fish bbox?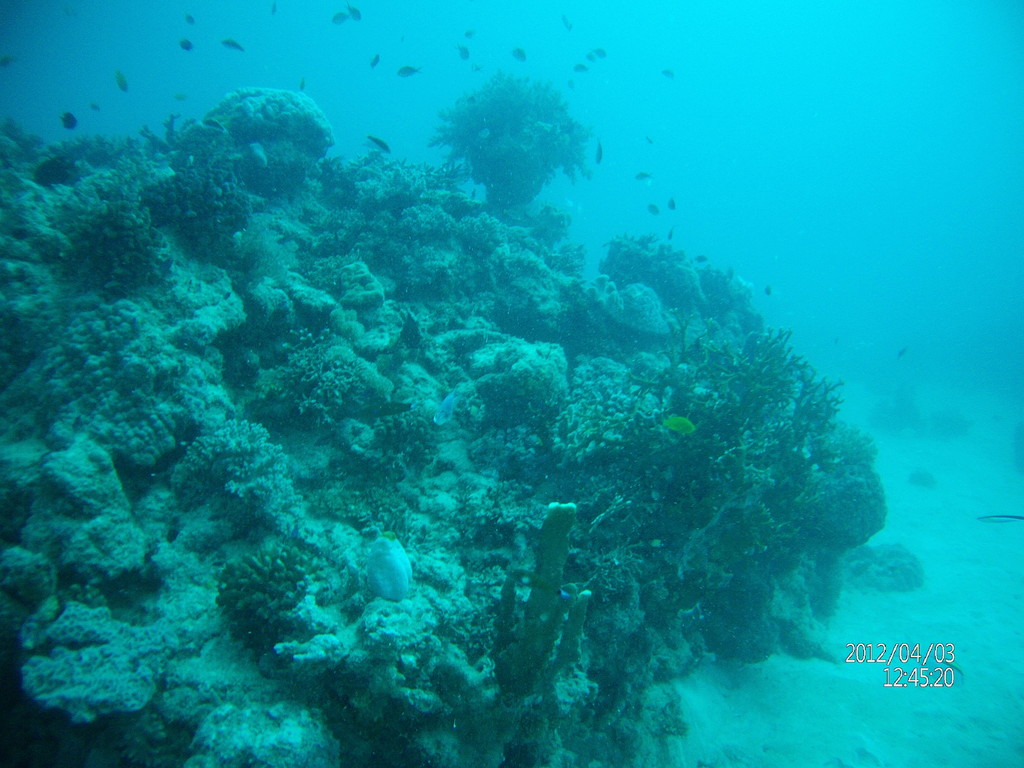
select_region(668, 220, 674, 242)
